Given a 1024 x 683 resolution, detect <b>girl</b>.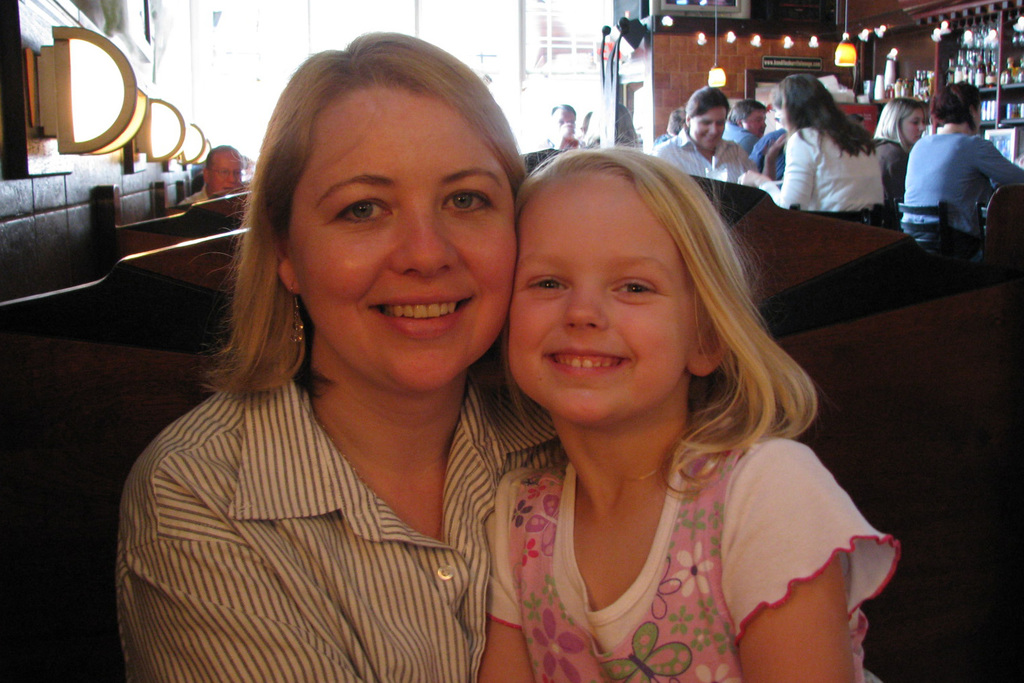
475:142:901:682.
